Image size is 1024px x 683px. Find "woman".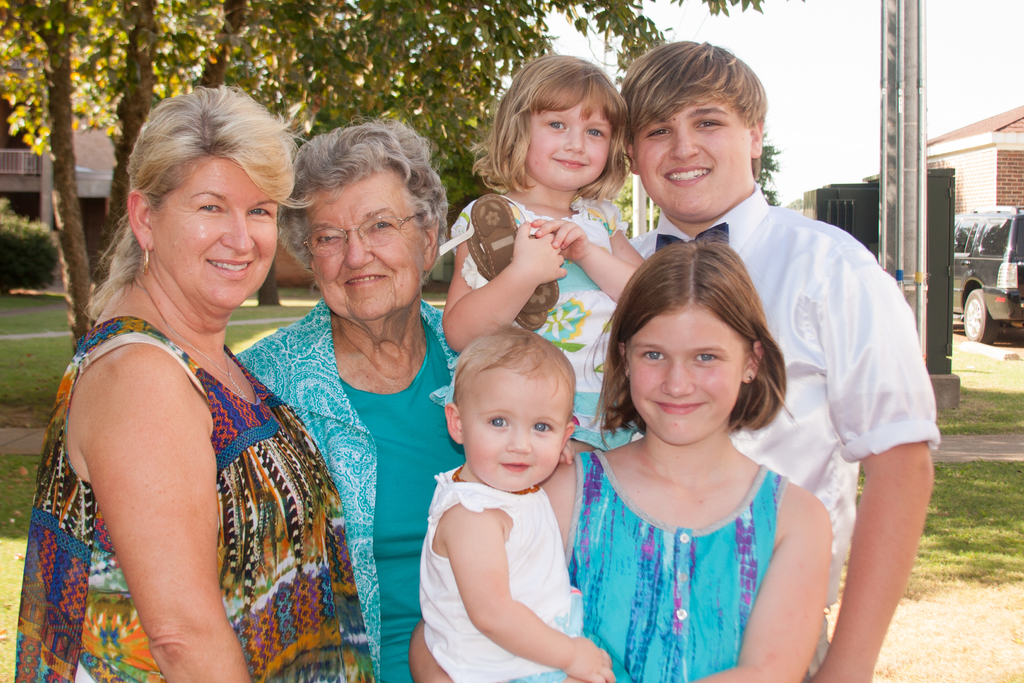
[x1=8, y1=77, x2=381, y2=682].
